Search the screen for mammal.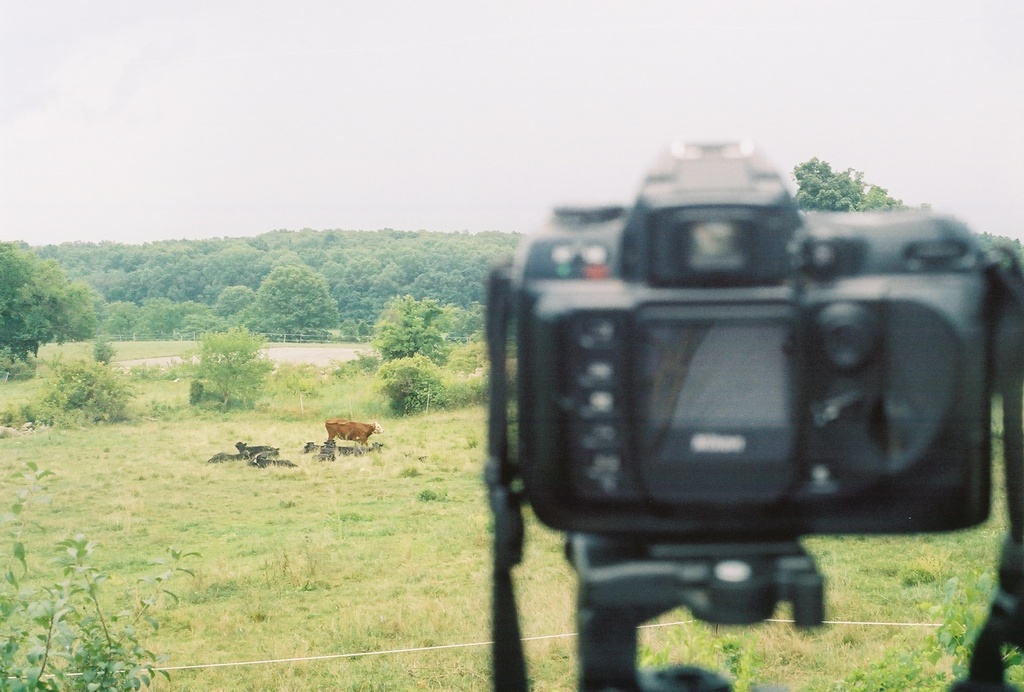
Found at BBox(301, 440, 326, 459).
